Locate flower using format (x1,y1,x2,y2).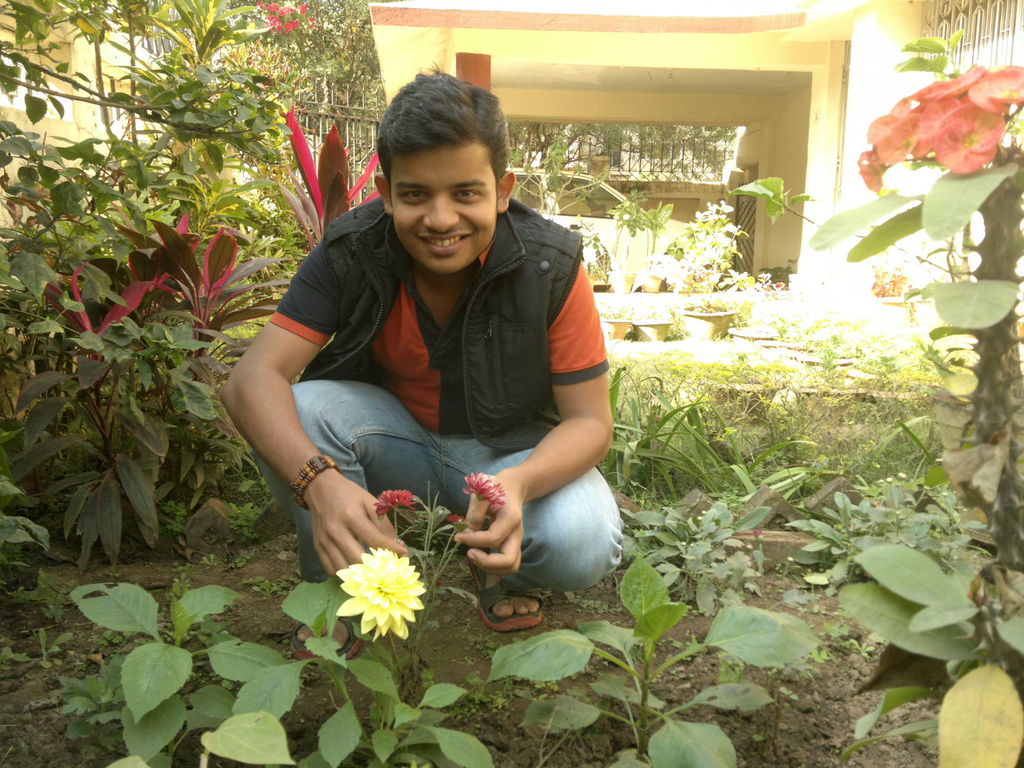
(465,474,506,502).
